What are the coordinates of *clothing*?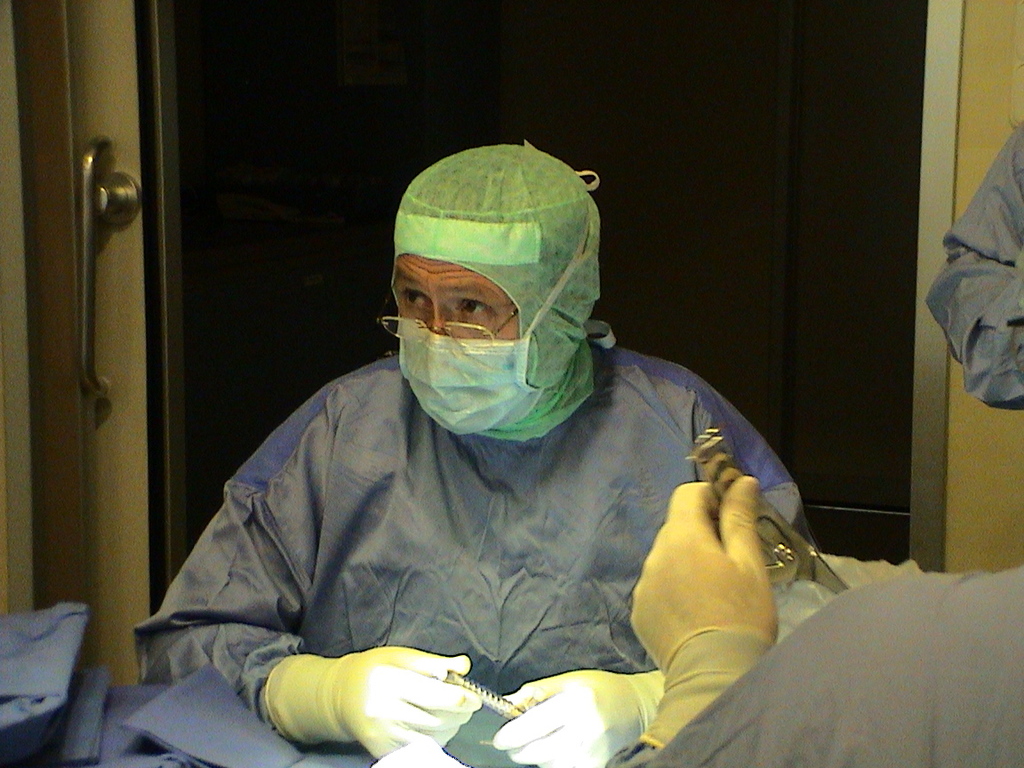
917:119:1023:408.
